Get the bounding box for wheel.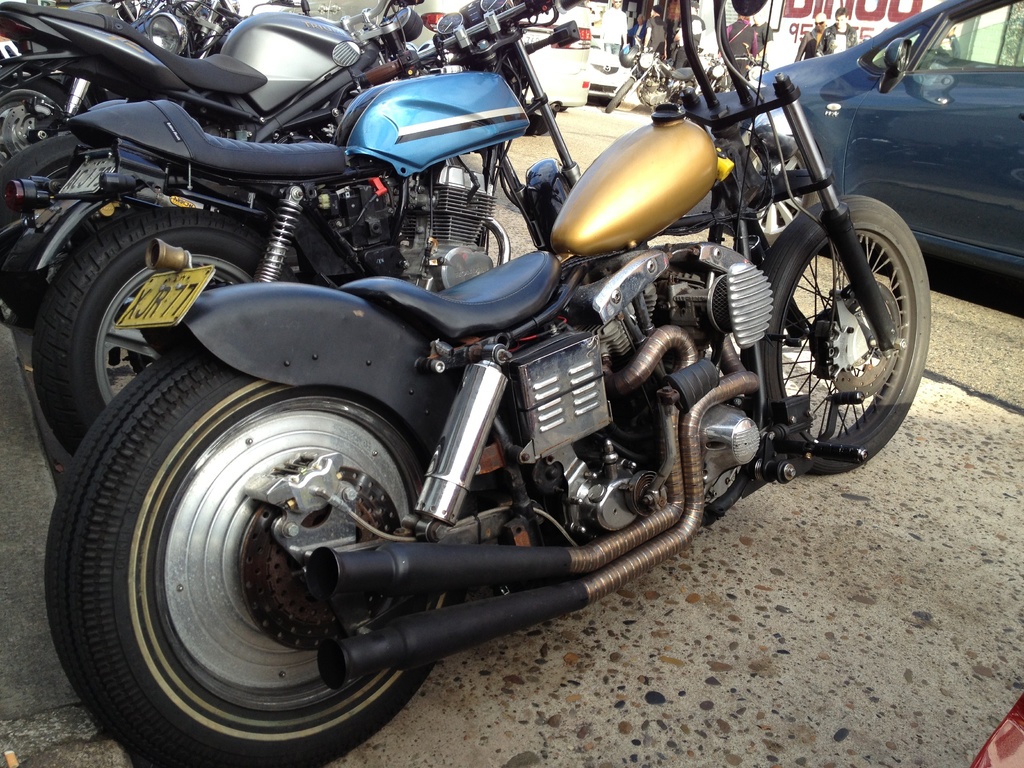
detection(0, 127, 103, 317).
